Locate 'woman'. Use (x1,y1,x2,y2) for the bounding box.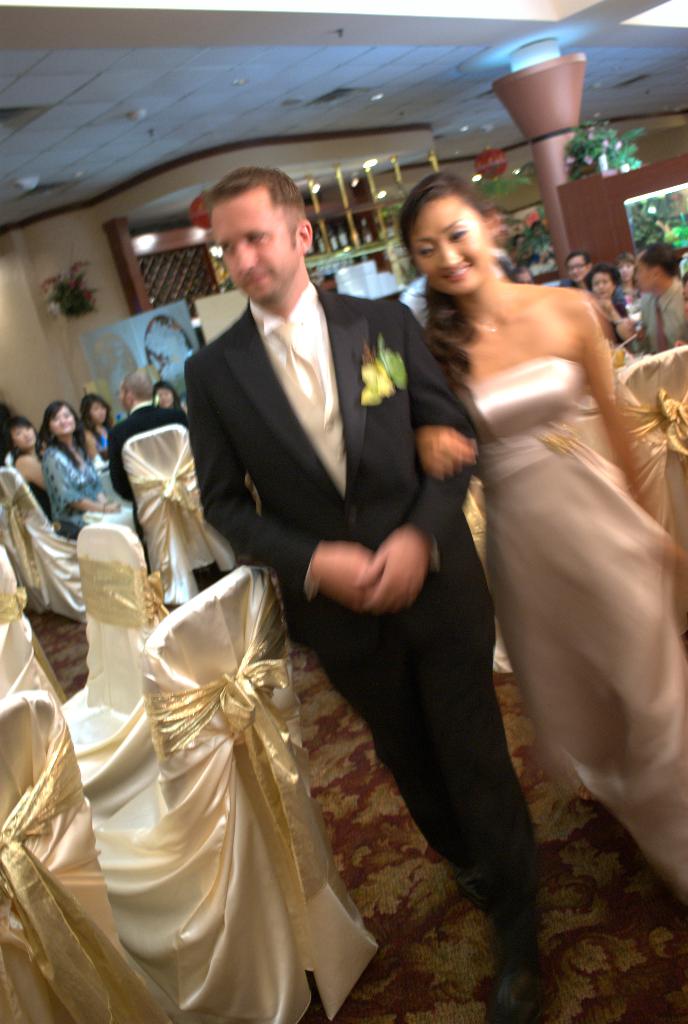
(9,402,53,526).
